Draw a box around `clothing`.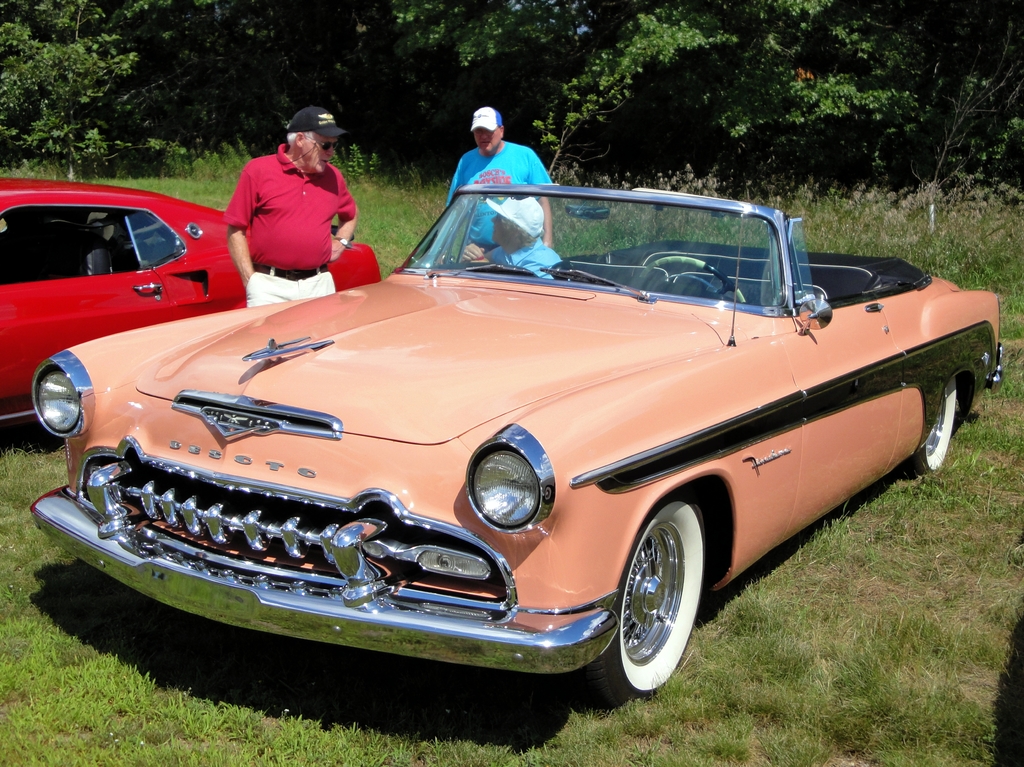
pyautogui.locateOnScreen(223, 141, 360, 309).
